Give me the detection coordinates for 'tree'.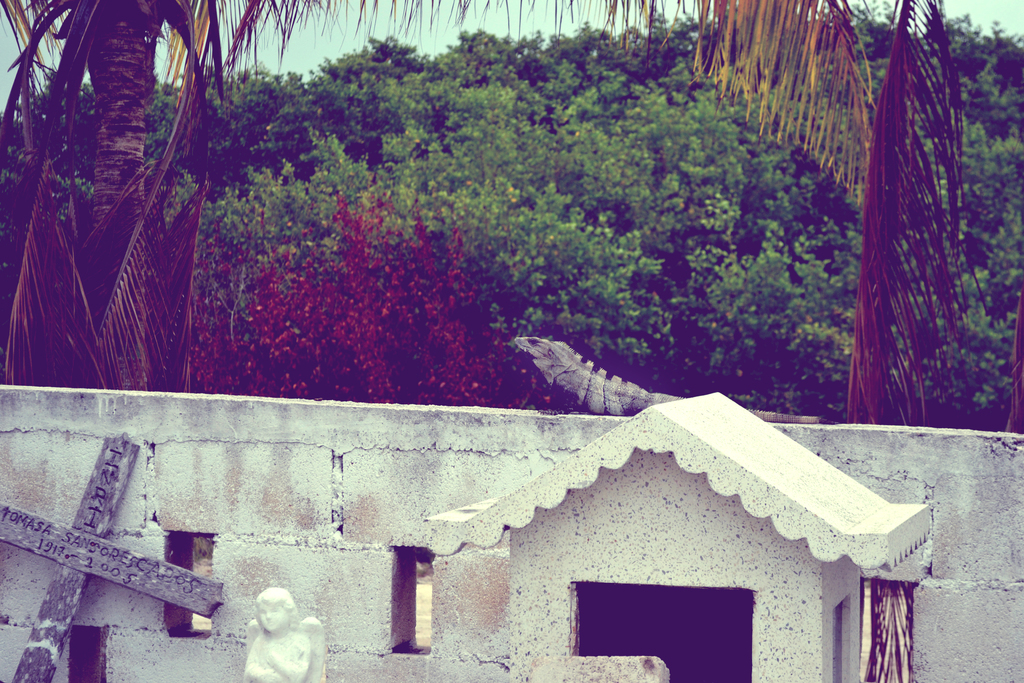
433 24 548 84.
